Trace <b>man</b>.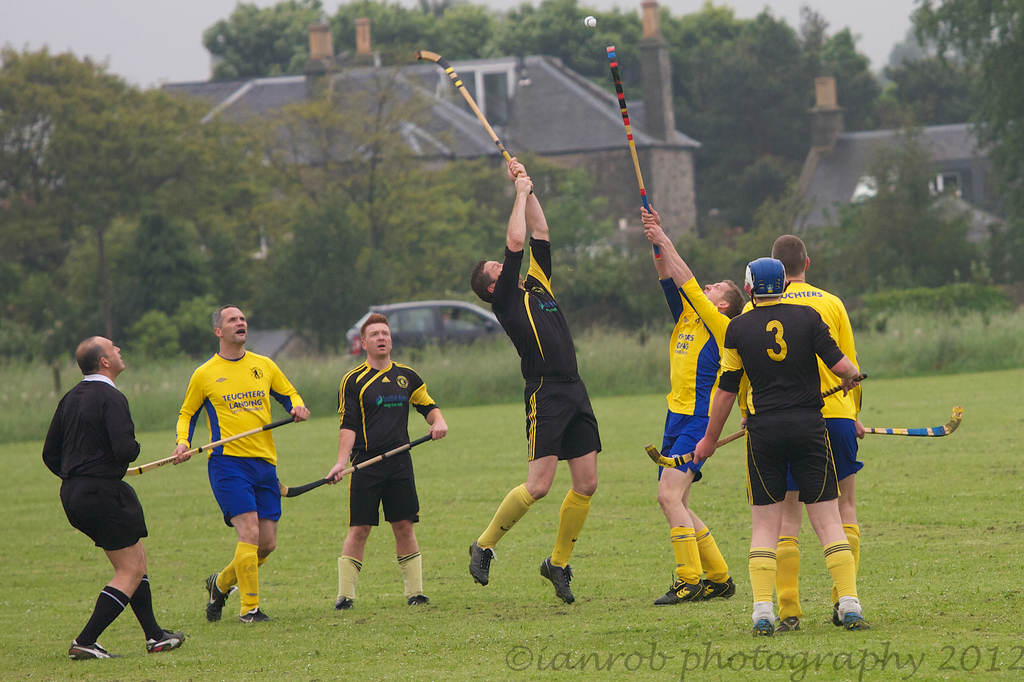
Traced to locate(700, 255, 888, 649).
